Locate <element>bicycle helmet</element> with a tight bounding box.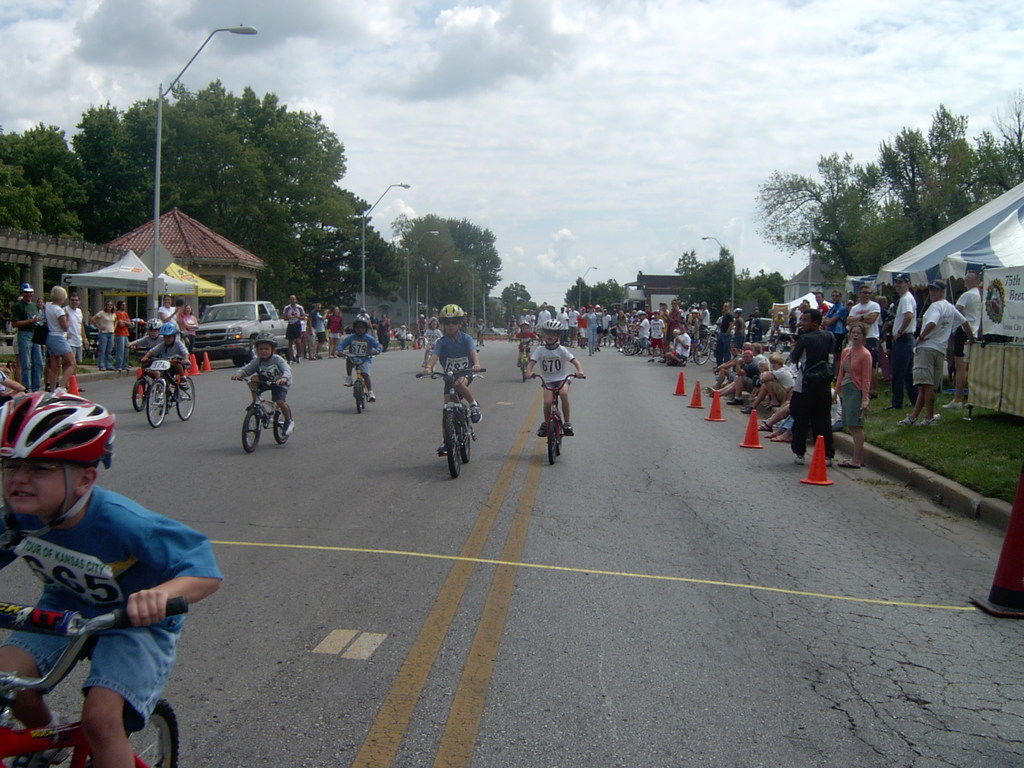
[left=433, top=298, right=463, bottom=319].
